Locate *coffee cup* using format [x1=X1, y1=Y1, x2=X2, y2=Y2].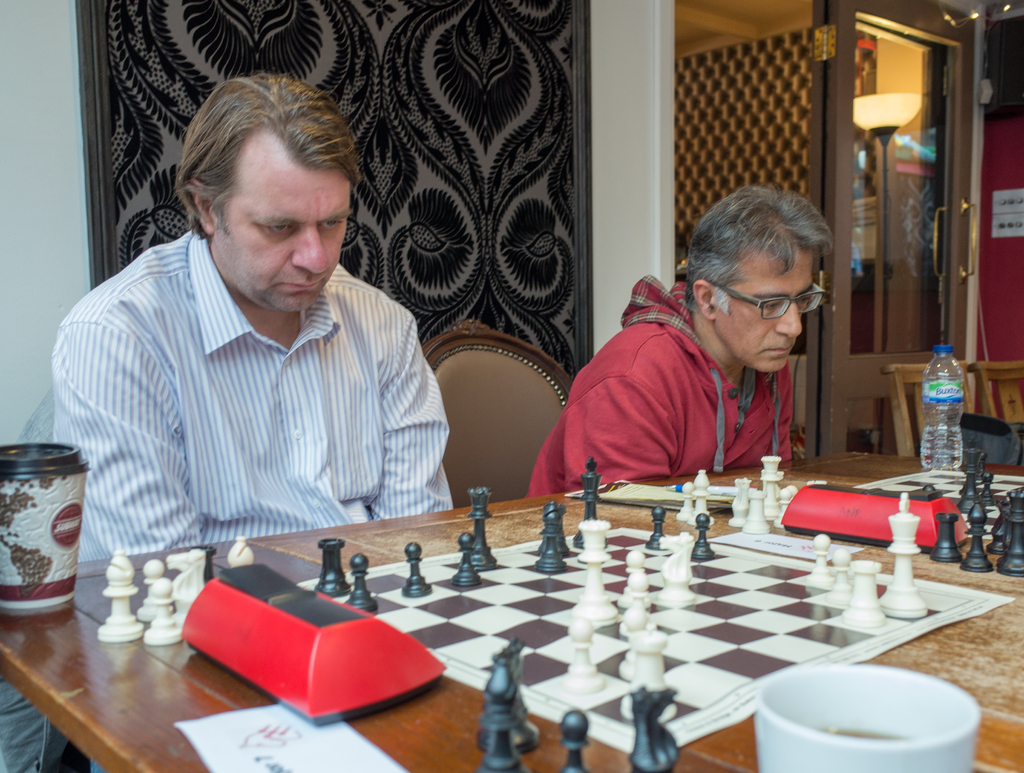
[x1=760, y1=662, x2=982, y2=772].
